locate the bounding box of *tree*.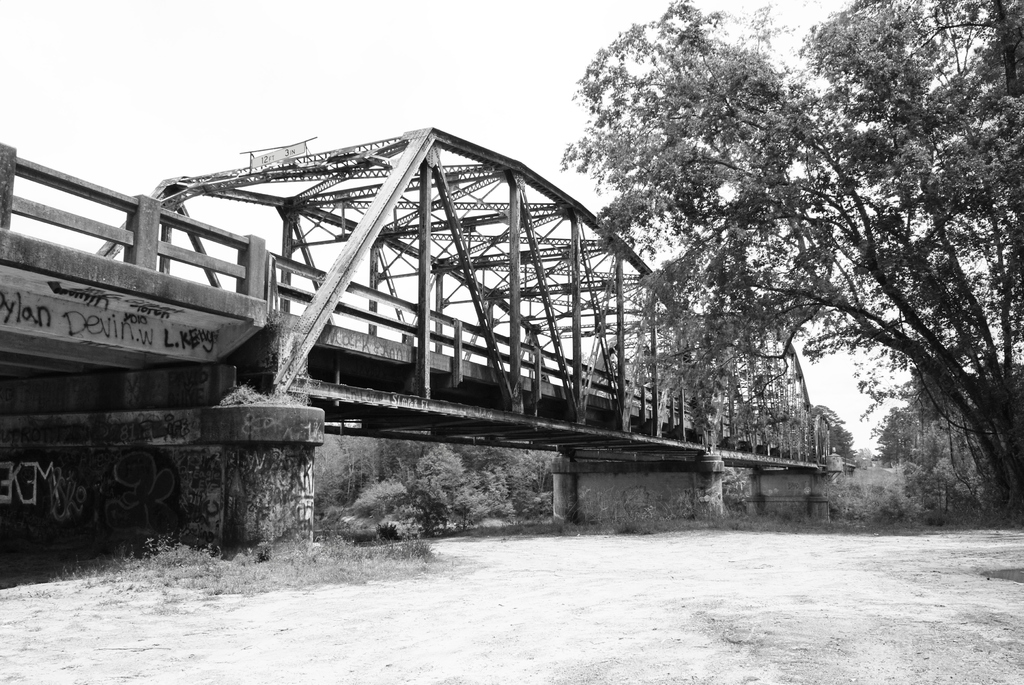
Bounding box: <region>558, 0, 1023, 531</region>.
